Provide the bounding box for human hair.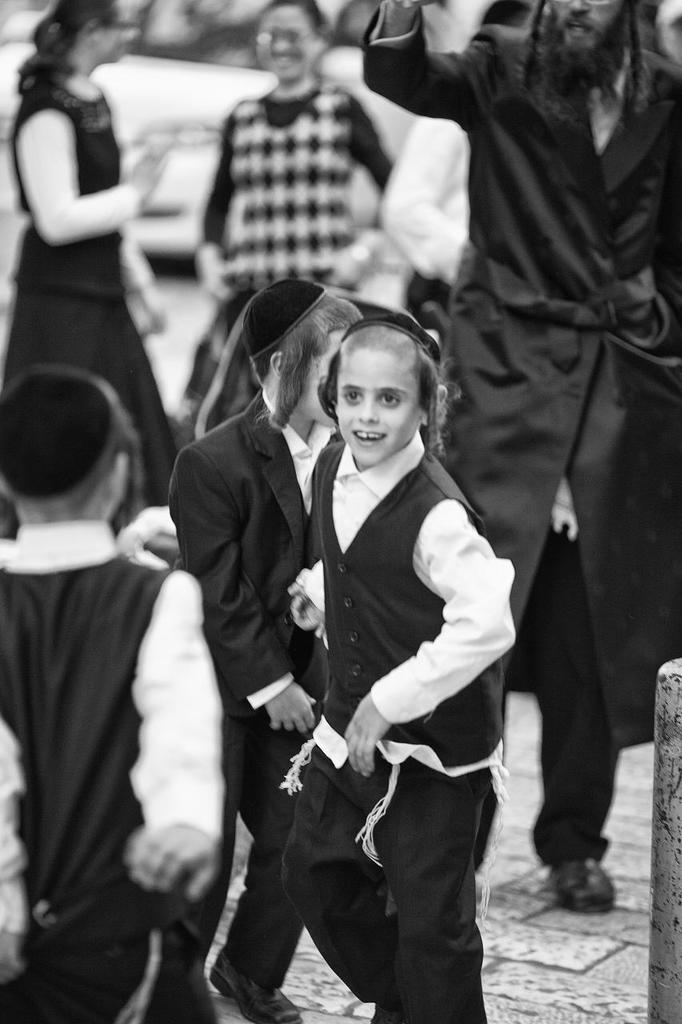
pyautogui.locateOnScreen(269, 0, 327, 31).
